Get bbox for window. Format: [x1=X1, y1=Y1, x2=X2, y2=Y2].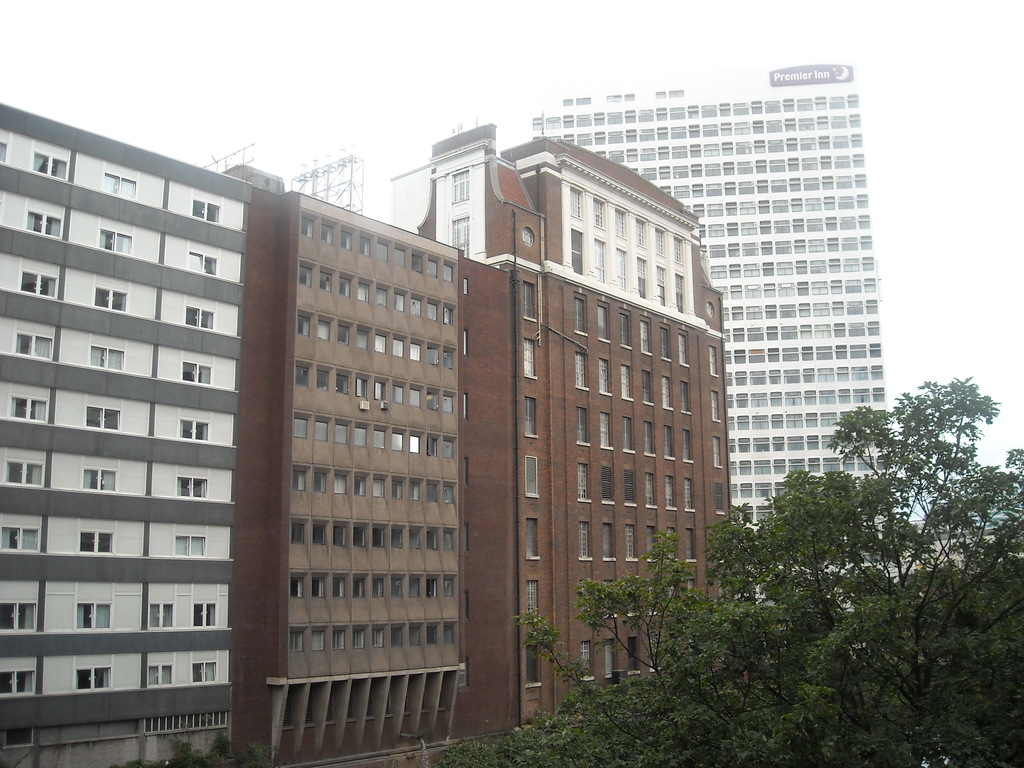
[x1=687, y1=106, x2=697, y2=118].
